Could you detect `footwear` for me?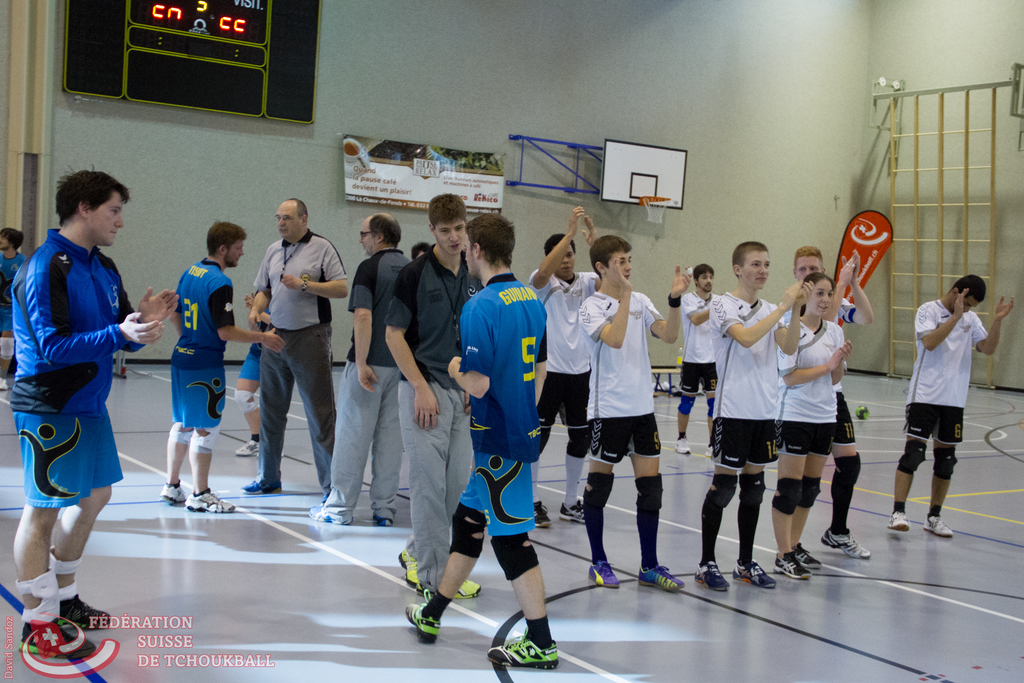
Detection result: 823/527/881/557.
